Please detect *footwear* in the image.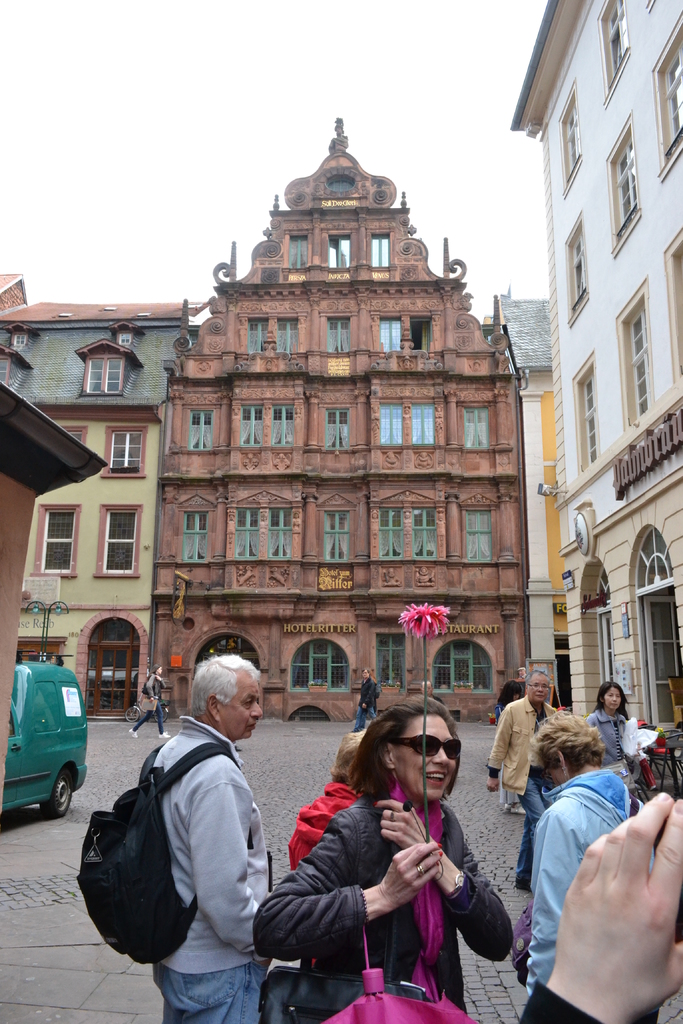
<bbox>121, 719, 144, 742</bbox>.
